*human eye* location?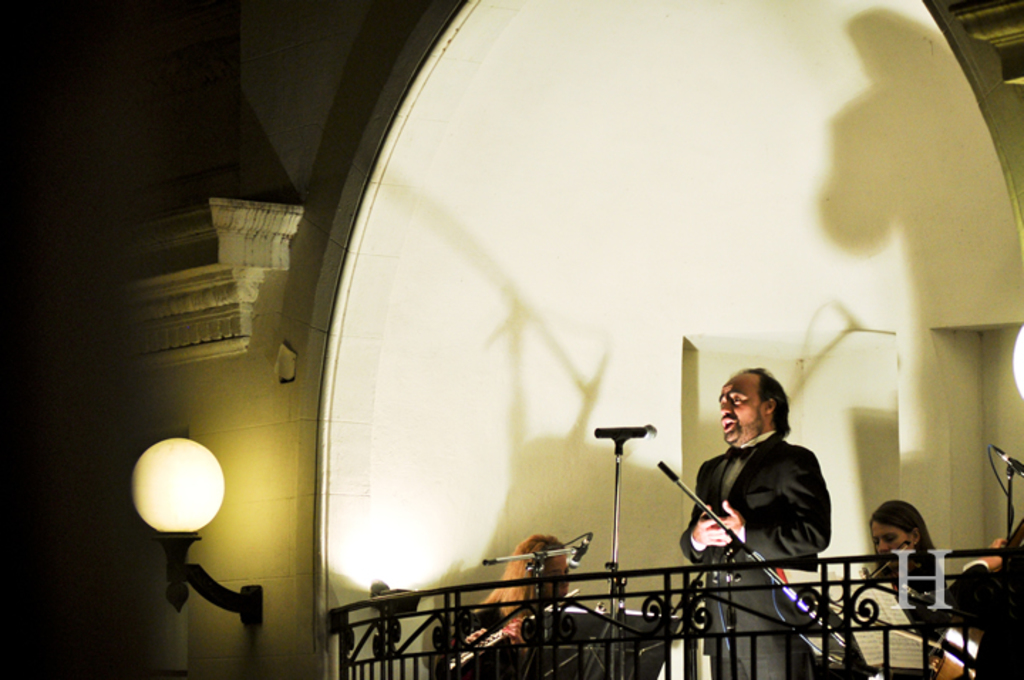
727 394 745 405
